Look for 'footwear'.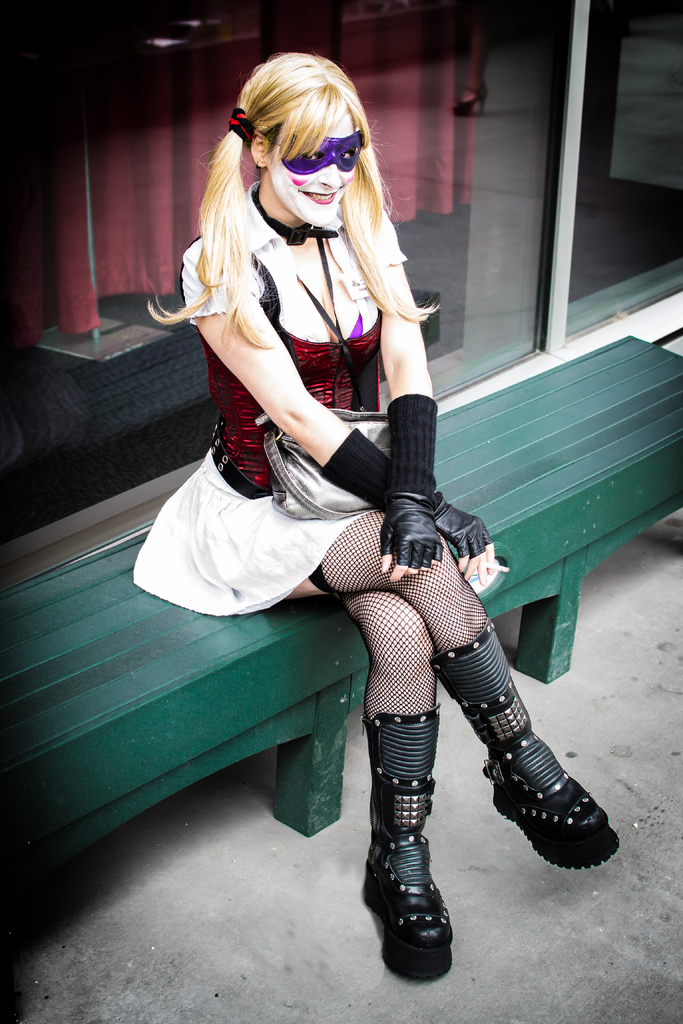
Found: l=363, t=706, r=454, b=984.
